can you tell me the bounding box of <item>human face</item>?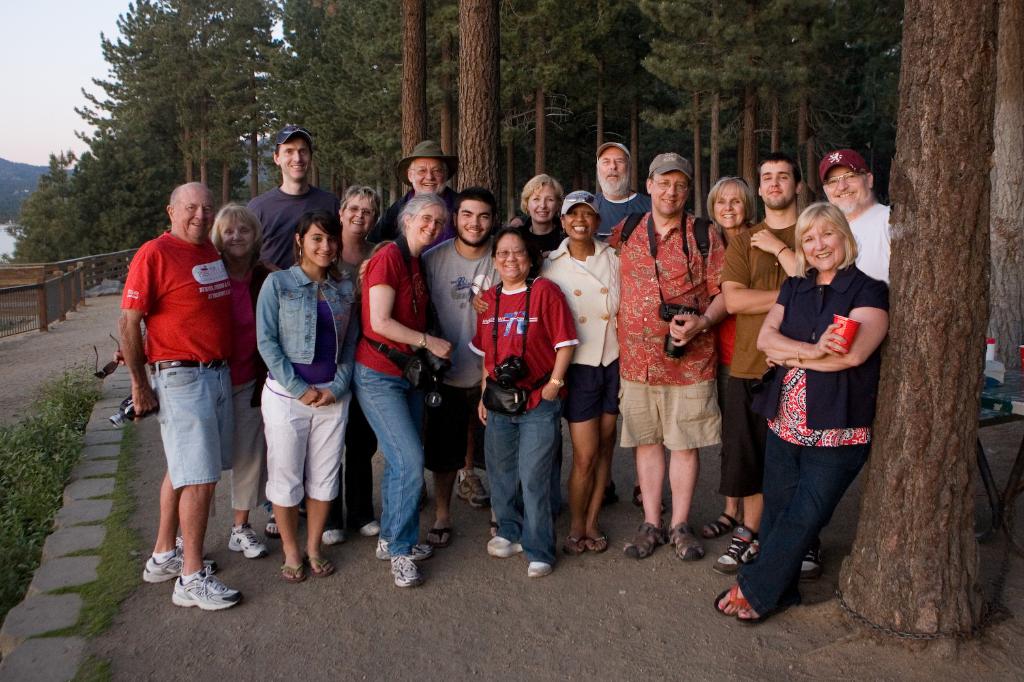
(x1=712, y1=181, x2=749, y2=229).
